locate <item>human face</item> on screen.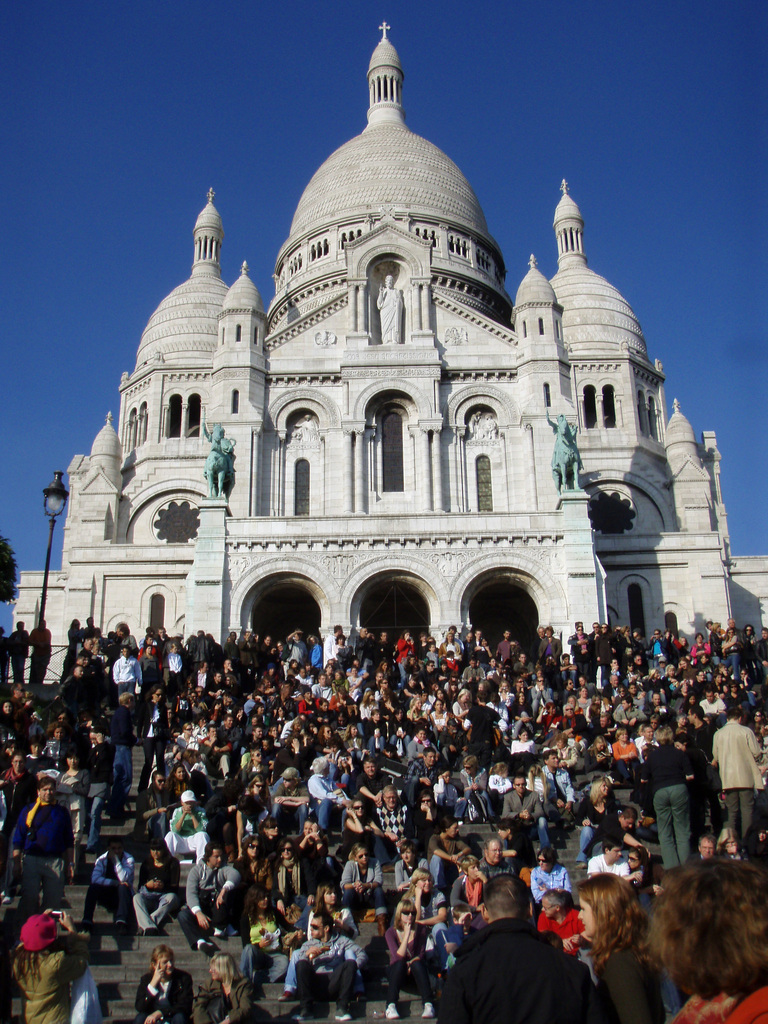
On screen at left=323, top=726, right=333, bottom=737.
